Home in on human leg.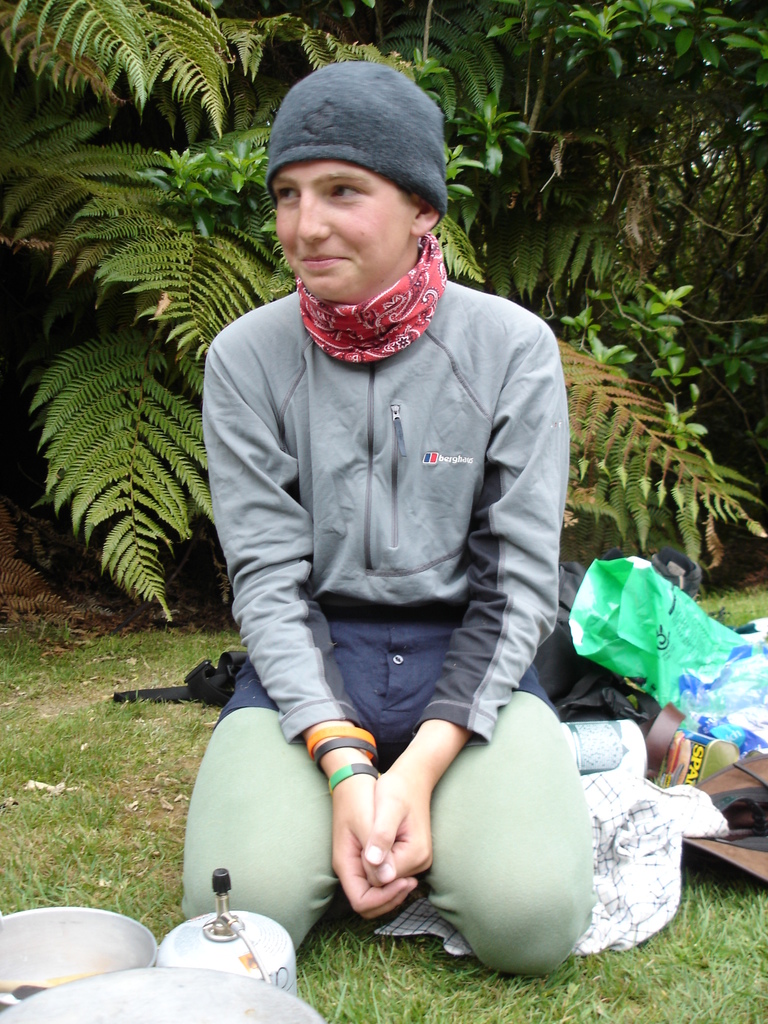
Homed in at select_region(418, 696, 598, 979).
